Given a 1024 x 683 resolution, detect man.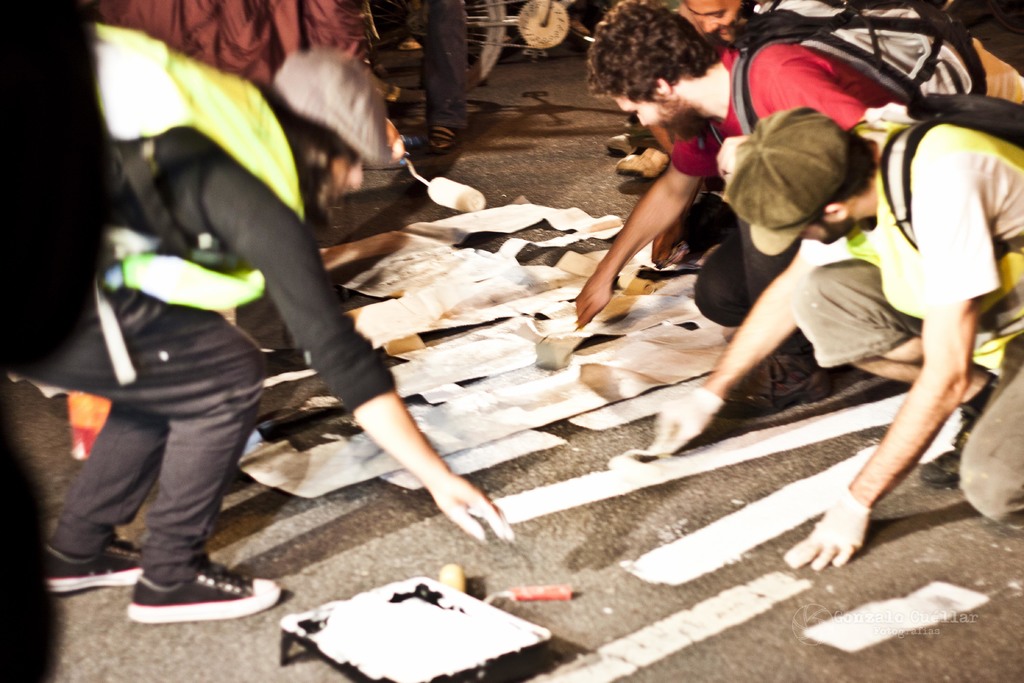
rect(610, 0, 808, 172).
